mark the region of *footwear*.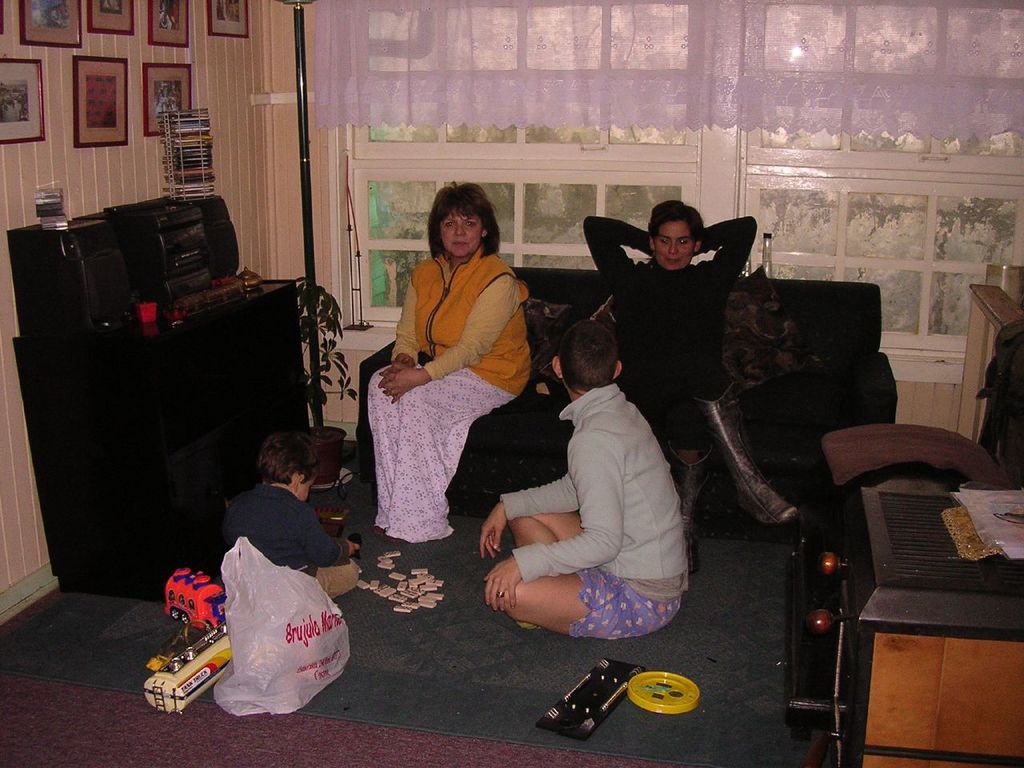
Region: (x1=379, y1=530, x2=403, y2=546).
